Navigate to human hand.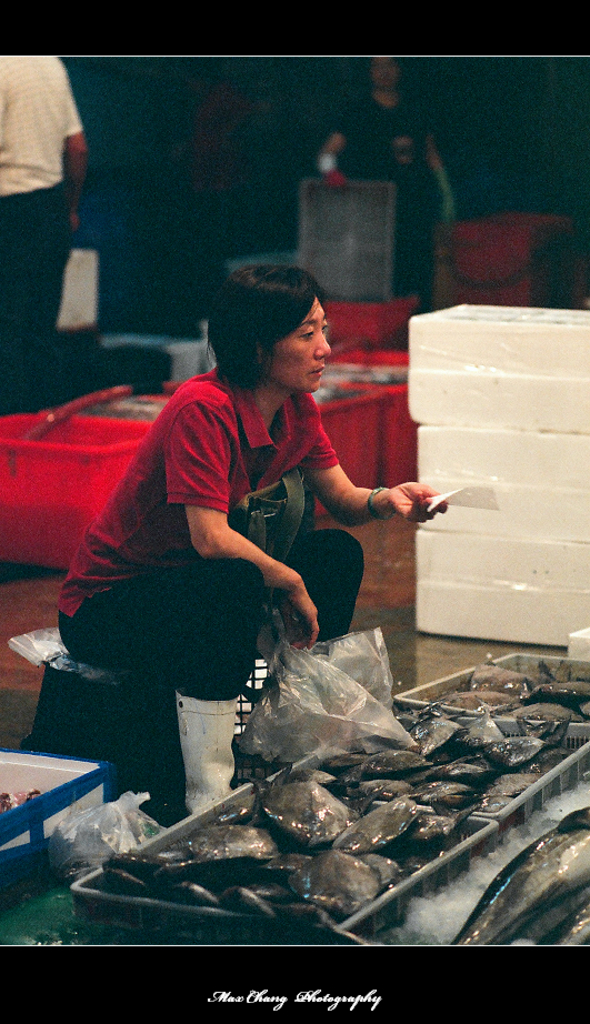
Navigation target: {"x1": 360, "y1": 471, "x2": 449, "y2": 528}.
